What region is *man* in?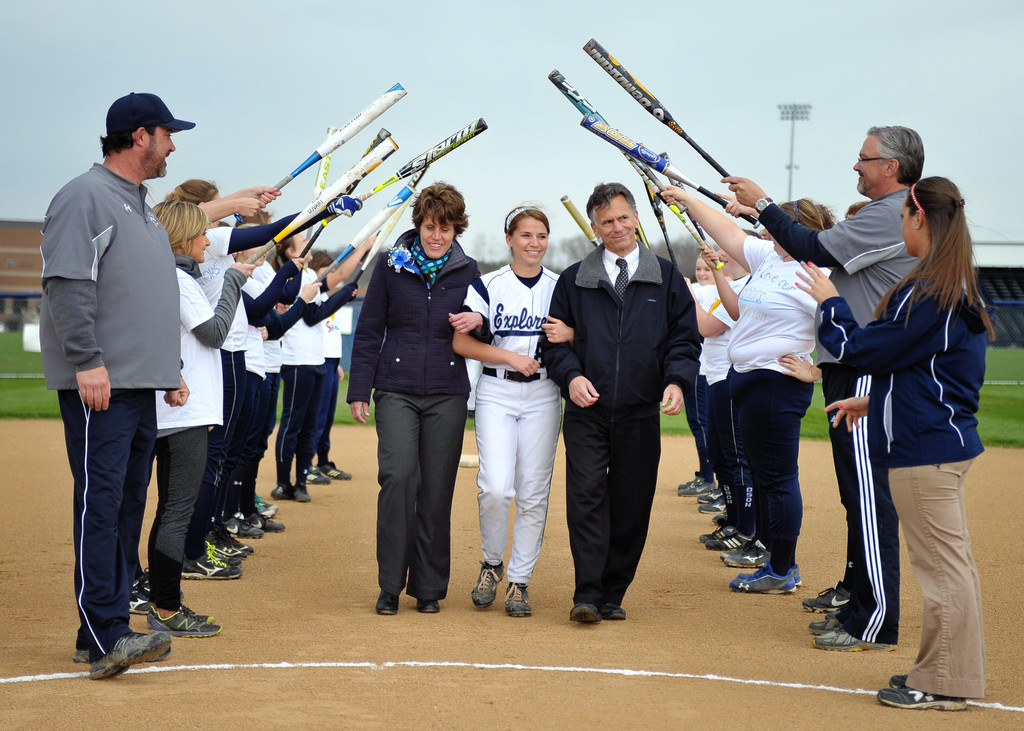
l=716, t=122, r=927, b=654.
